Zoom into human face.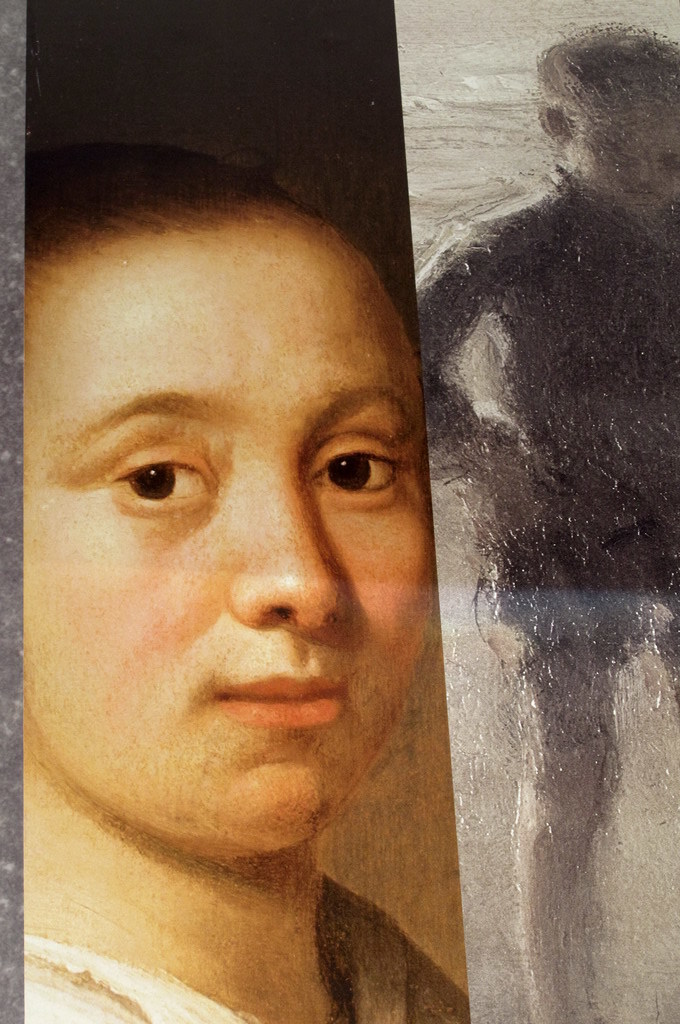
Zoom target: locate(559, 75, 679, 217).
